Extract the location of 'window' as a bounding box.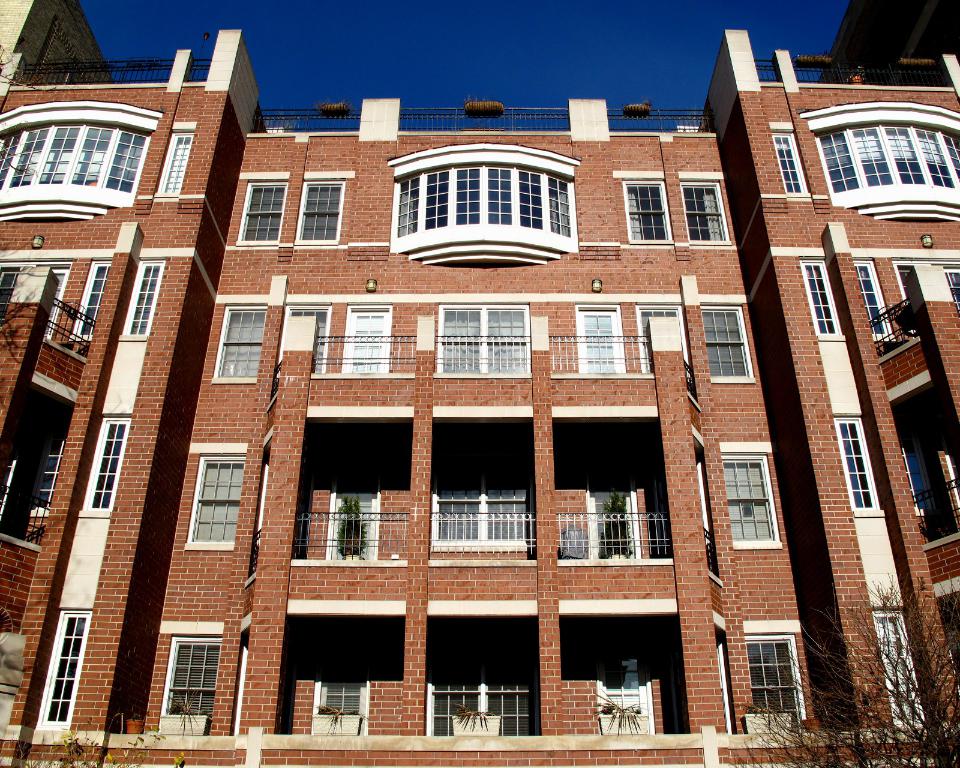
pyautogui.locateOnScreen(836, 422, 876, 504).
